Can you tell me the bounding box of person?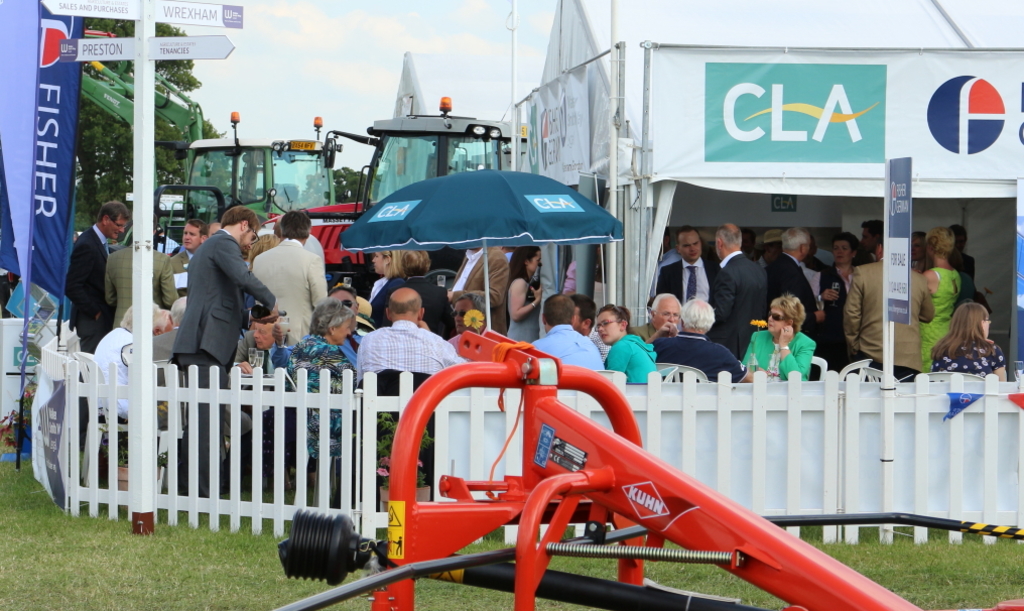
[left=215, top=310, right=278, bottom=438].
